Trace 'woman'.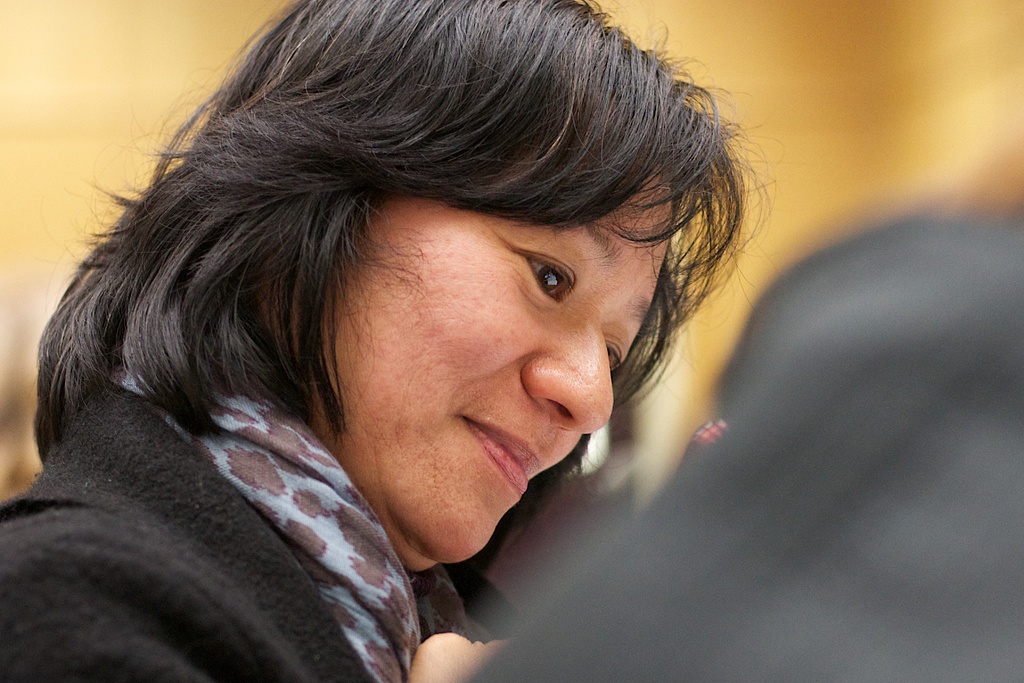
Traced to l=0, t=10, r=822, b=654.
